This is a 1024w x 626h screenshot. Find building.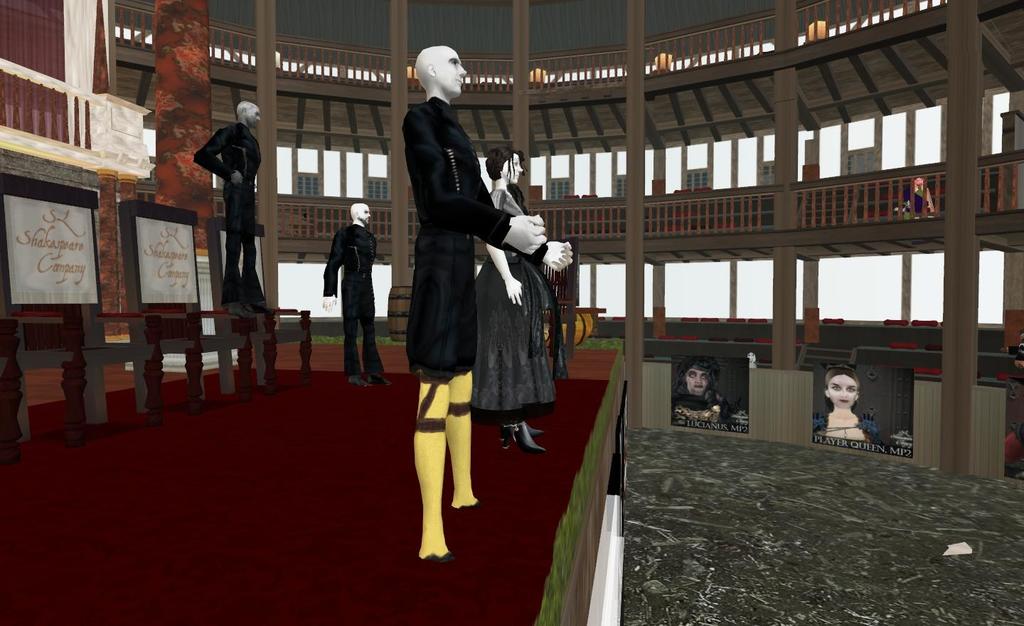
Bounding box: x1=0, y1=0, x2=1023, y2=625.
